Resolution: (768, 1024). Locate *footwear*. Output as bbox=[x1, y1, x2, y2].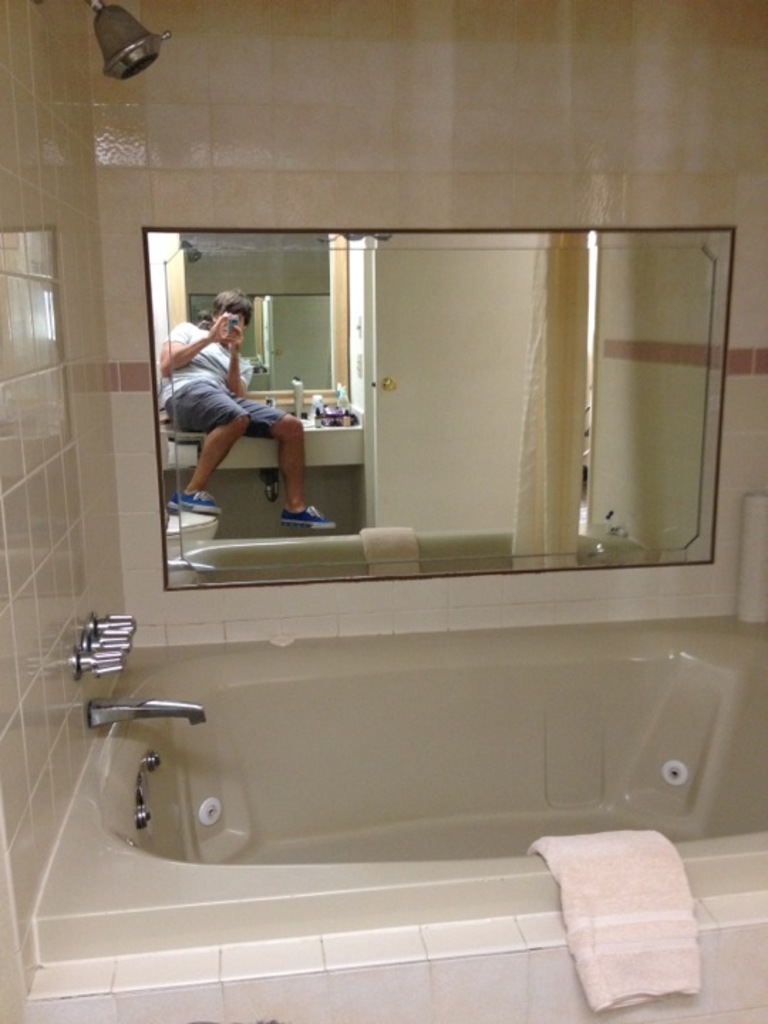
bbox=[284, 503, 334, 532].
